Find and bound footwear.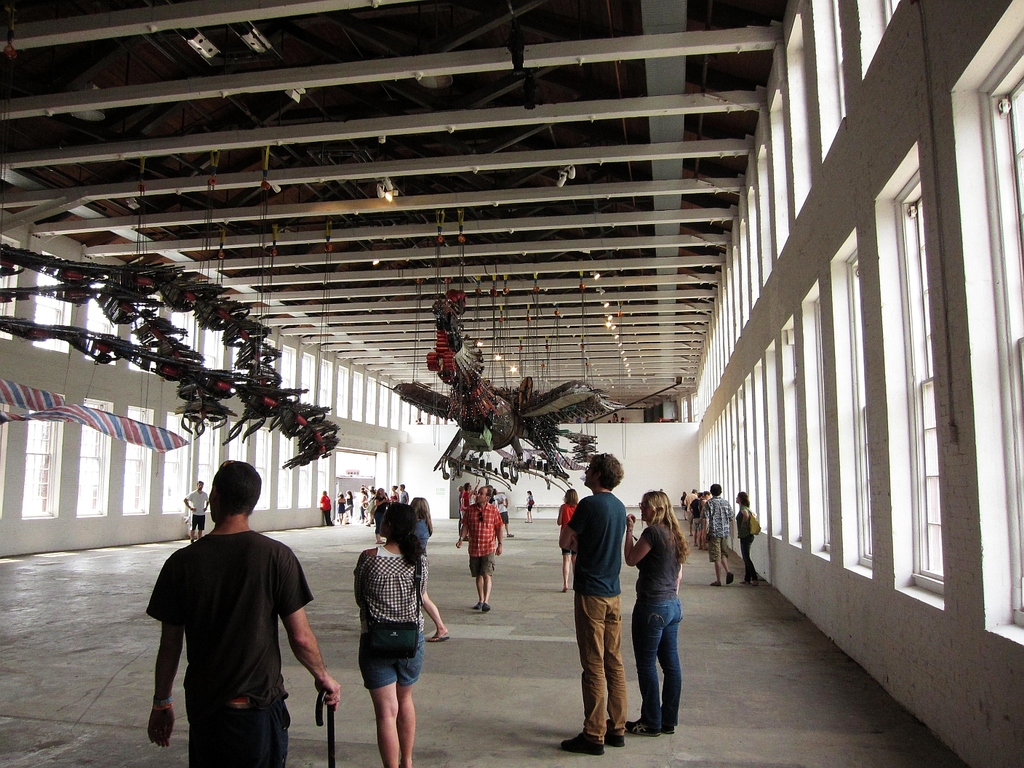
Bound: region(612, 731, 628, 747).
